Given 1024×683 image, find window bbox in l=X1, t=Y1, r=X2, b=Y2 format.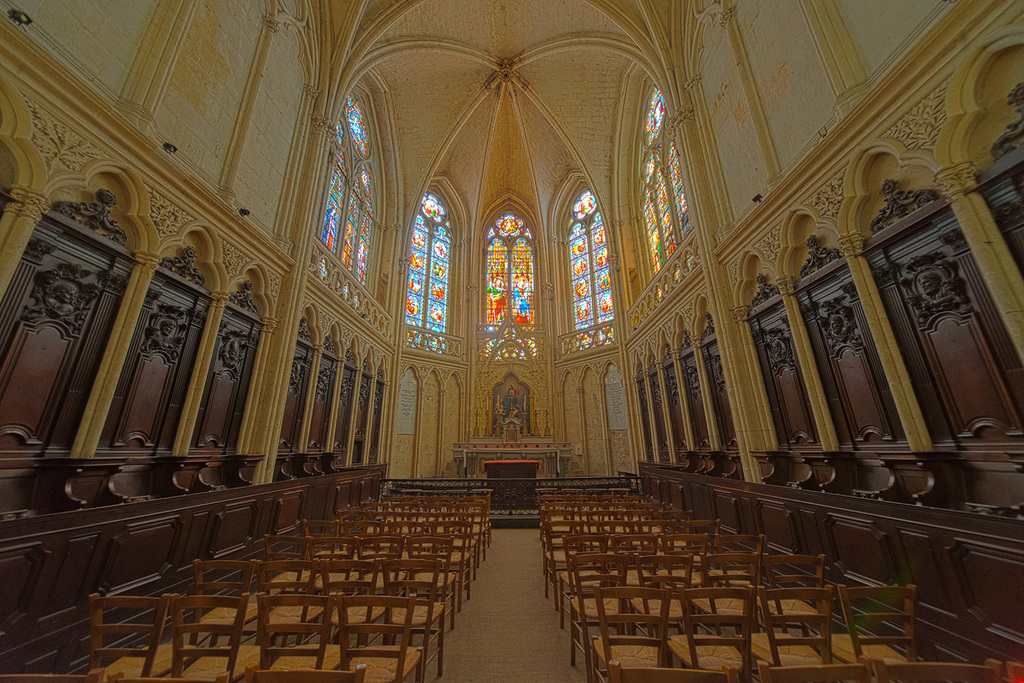
l=309, t=91, r=381, b=309.
